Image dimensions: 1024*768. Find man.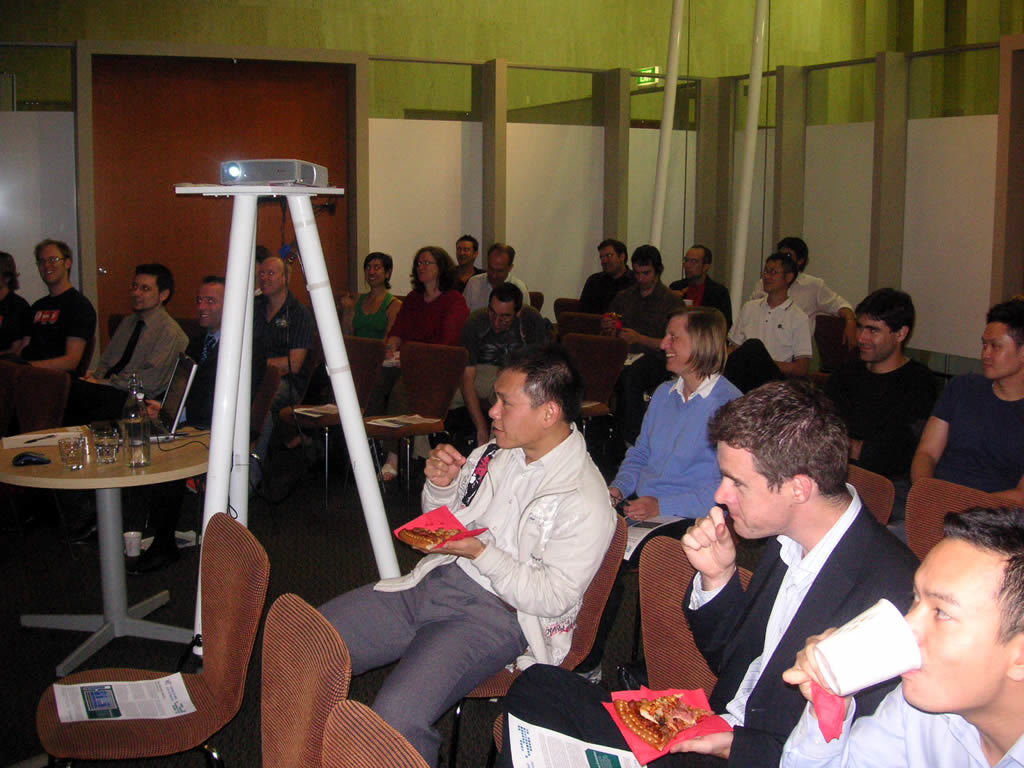
l=248, t=249, r=314, b=498.
